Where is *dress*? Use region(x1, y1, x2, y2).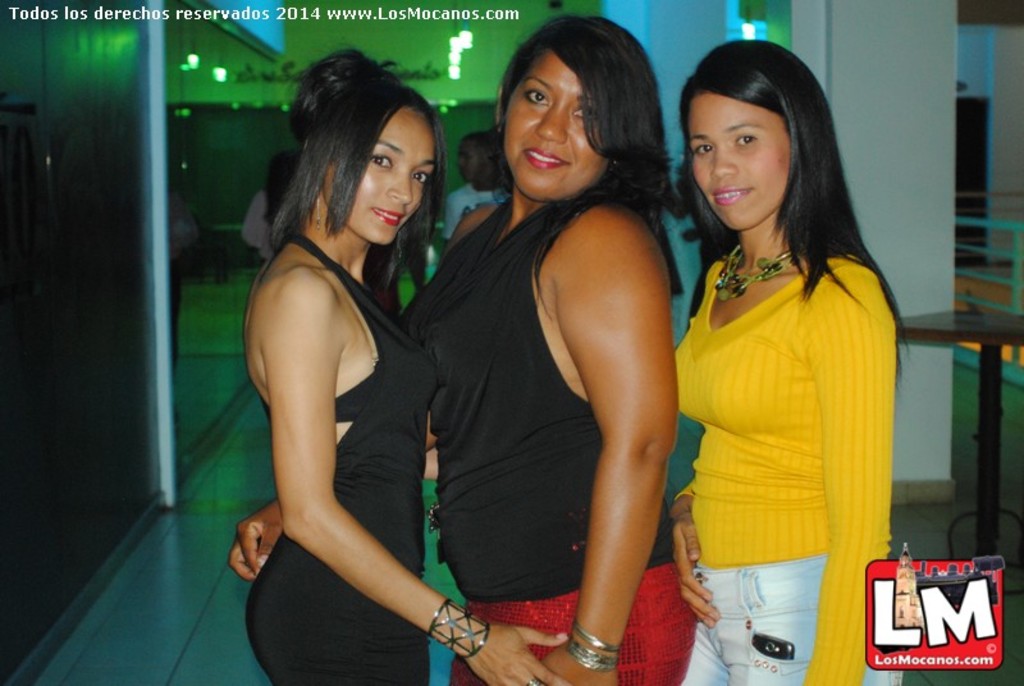
region(236, 219, 449, 685).
